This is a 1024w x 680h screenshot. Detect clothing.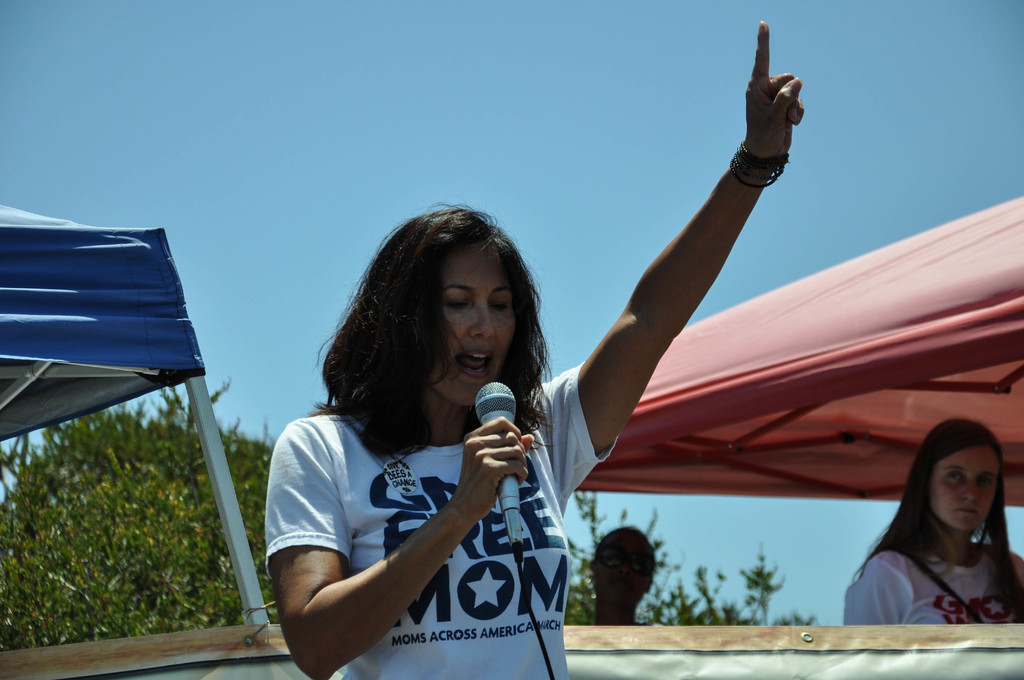
crop(840, 545, 1023, 630).
